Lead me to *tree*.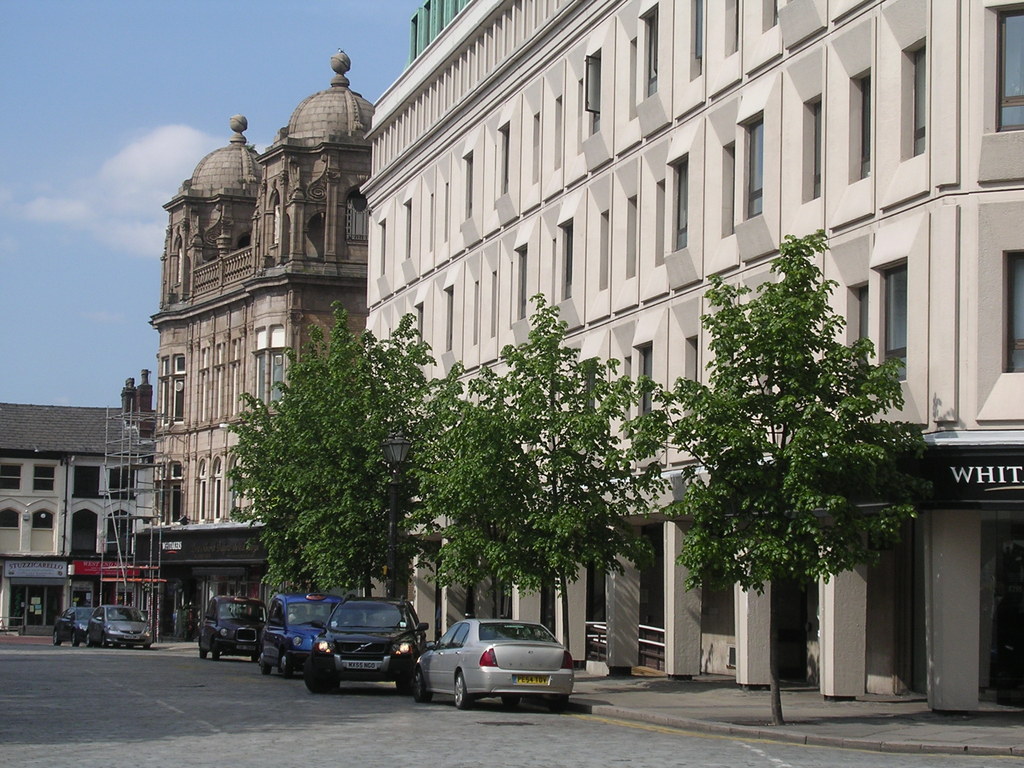
Lead to [674, 230, 918, 650].
